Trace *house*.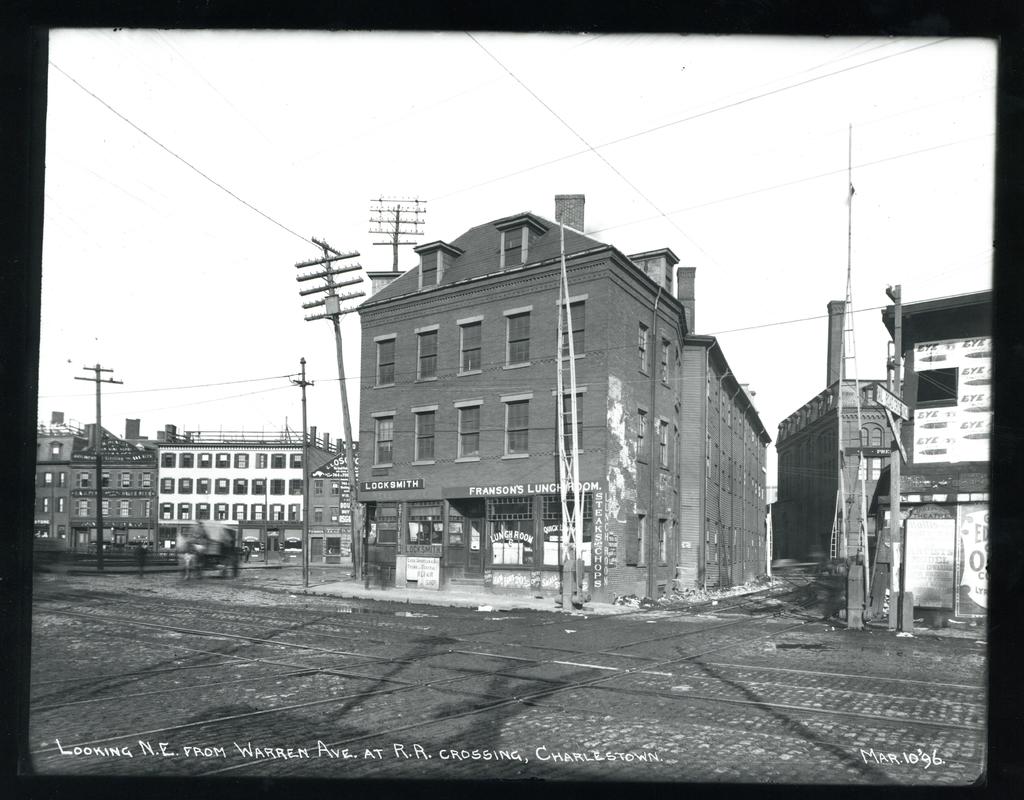
Traced to pyautogui.locateOnScreen(155, 432, 302, 579).
